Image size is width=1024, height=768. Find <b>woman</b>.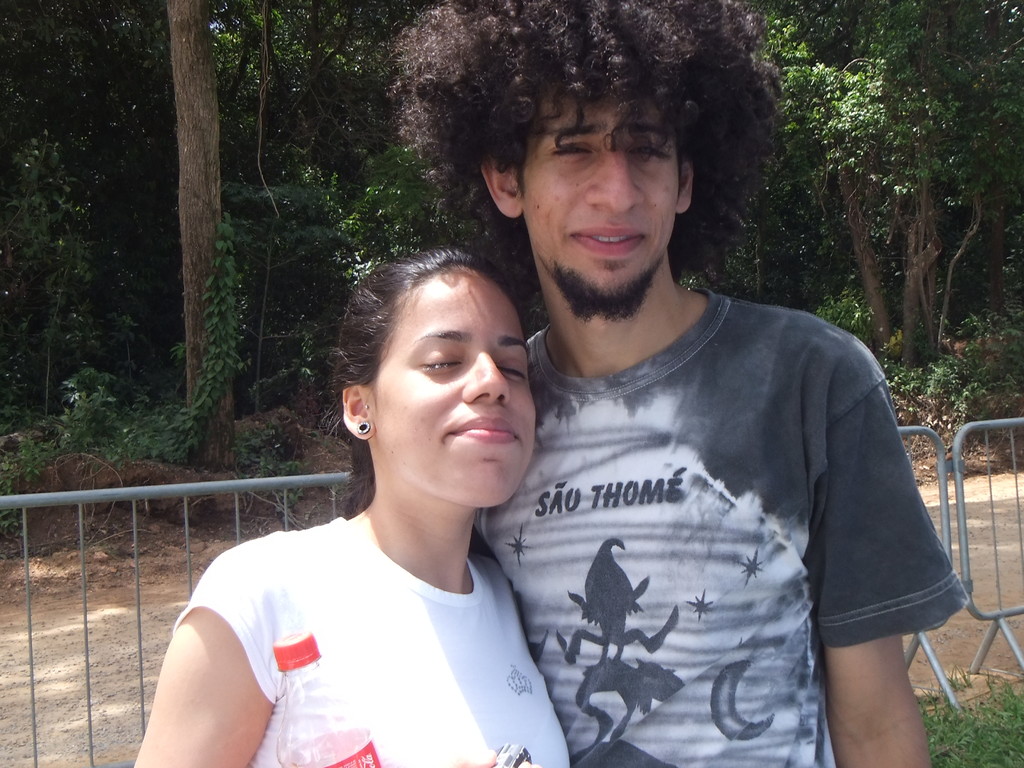
pyautogui.locateOnScreen(152, 241, 602, 767).
